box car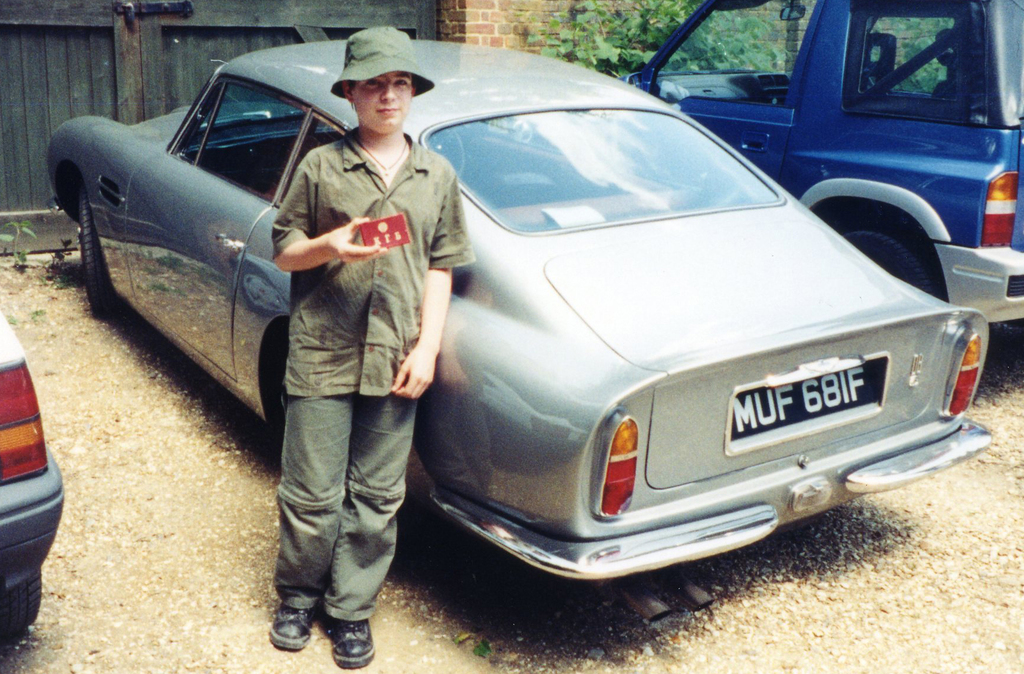
crop(619, 0, 1023, 327)
